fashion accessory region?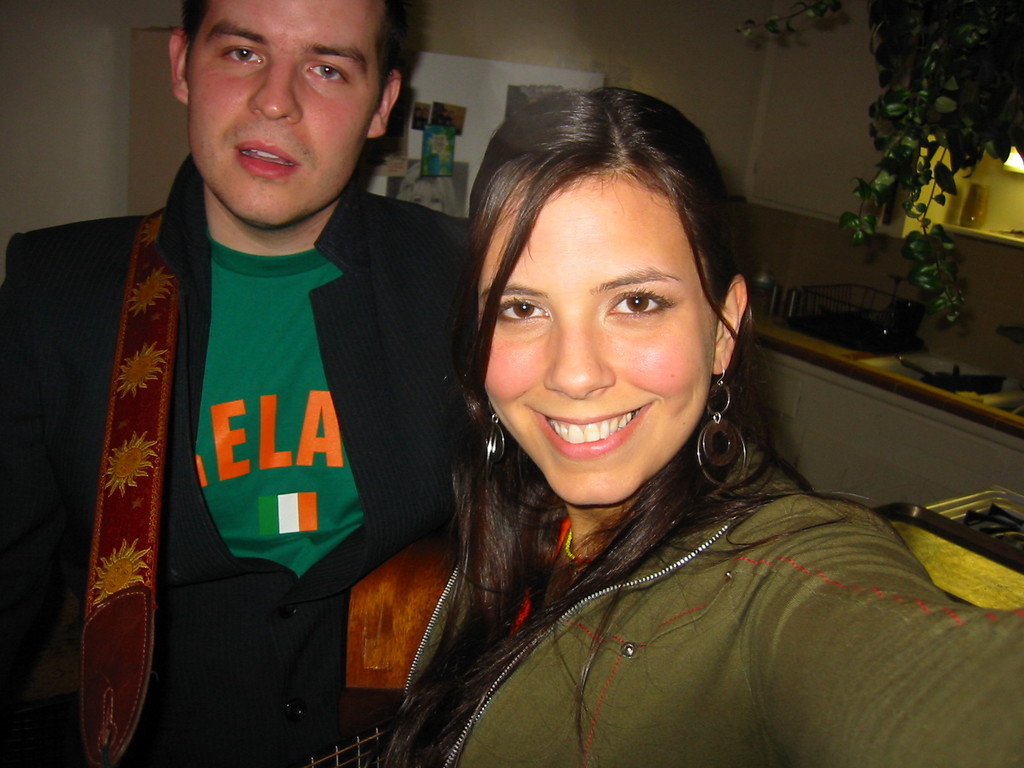
(694,364,746,491)
